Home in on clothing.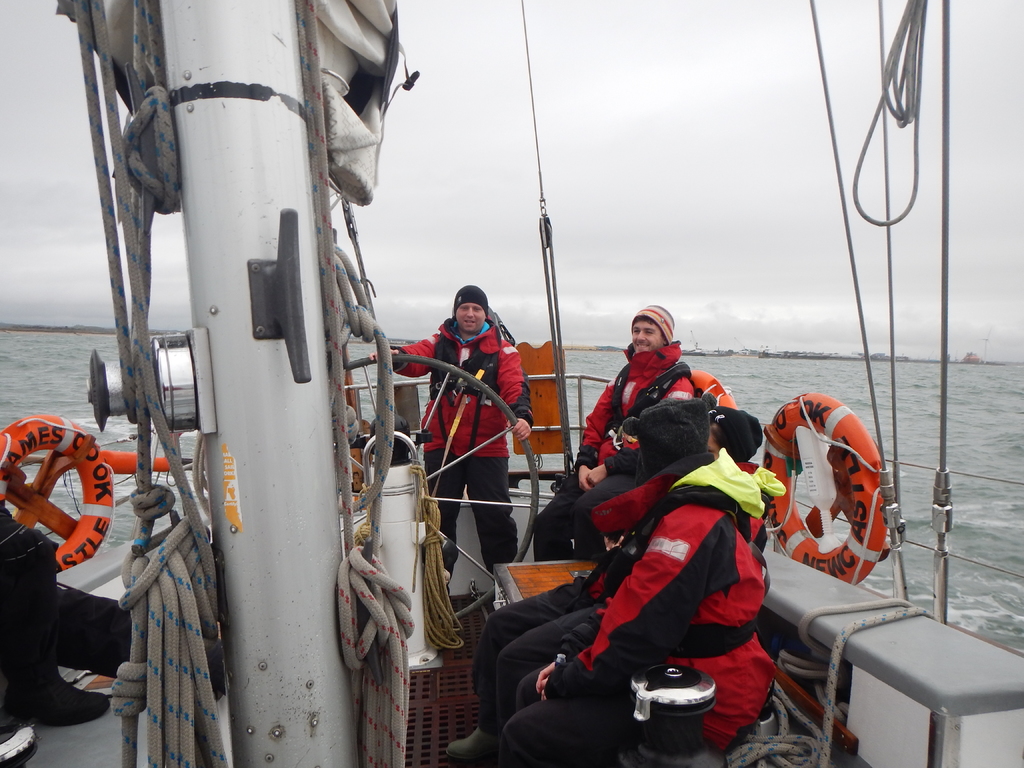
Homed in at [497,447,781,767].
